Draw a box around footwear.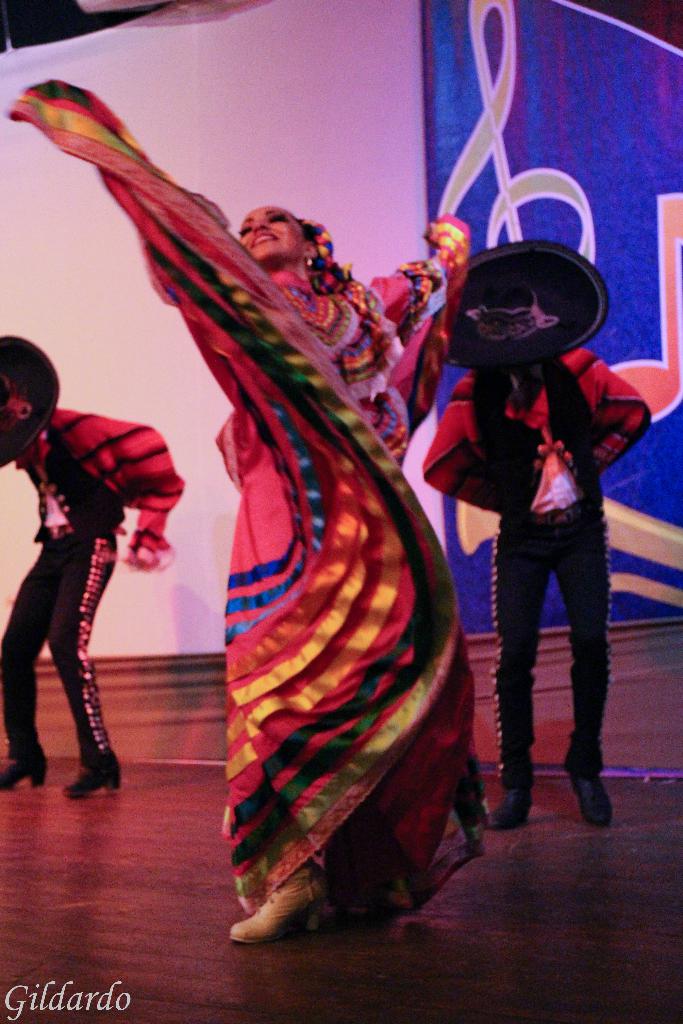
[229, 886, 326, 950].
